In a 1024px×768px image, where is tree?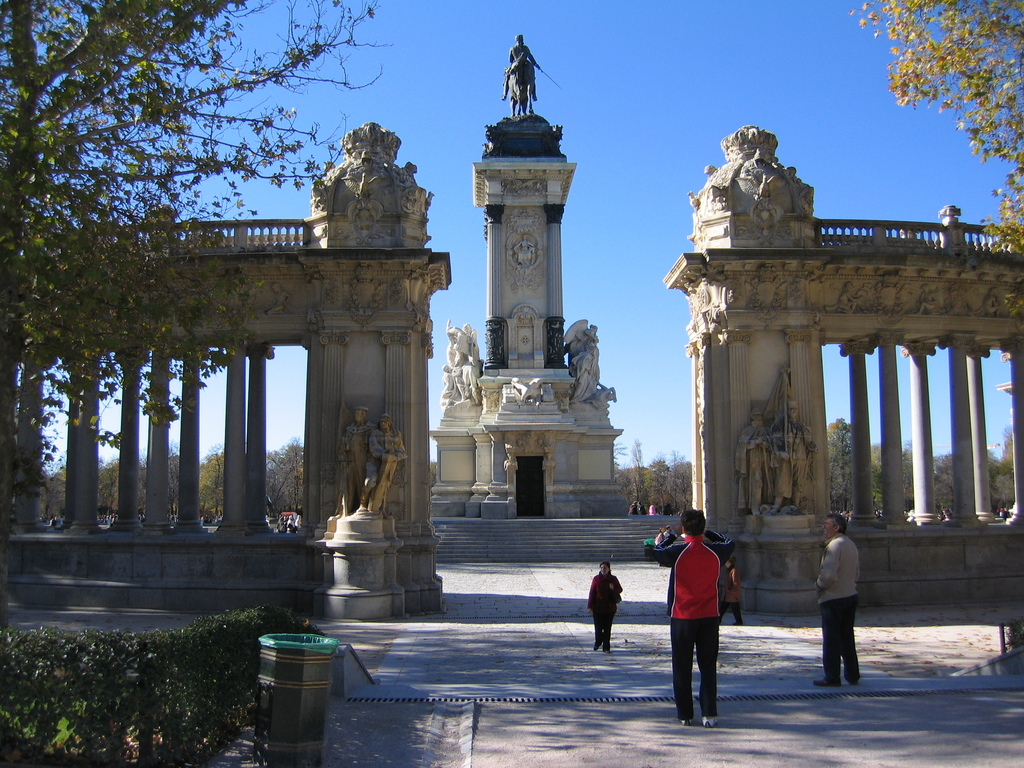
select_region(874, 12, 1018, 179).
